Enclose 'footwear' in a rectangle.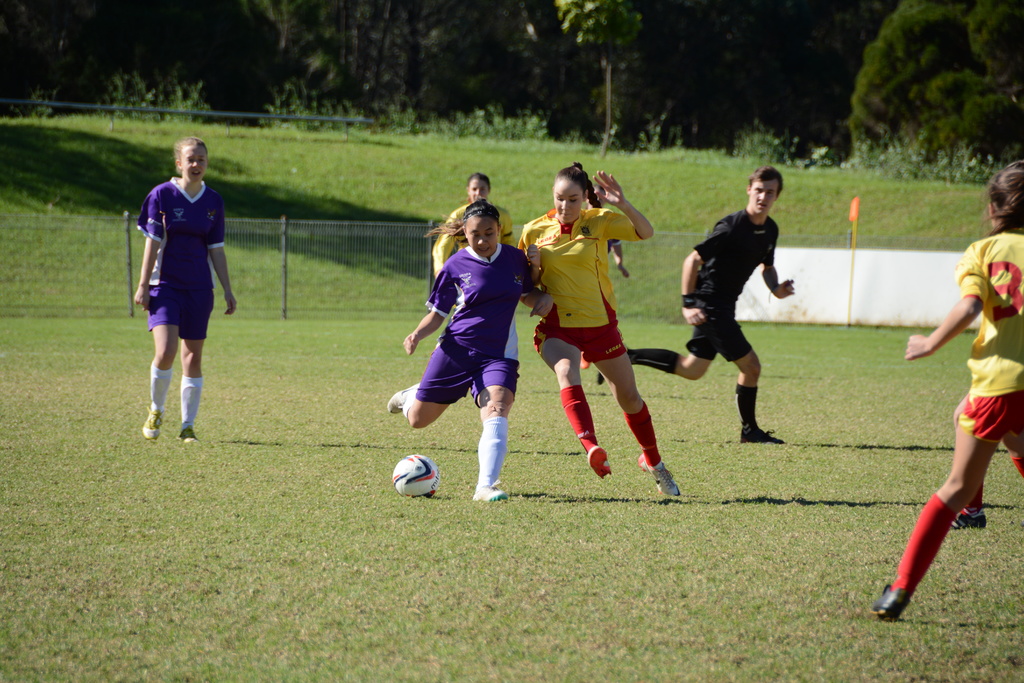
<bbox>637, 454, 680, 498</bbox>.
